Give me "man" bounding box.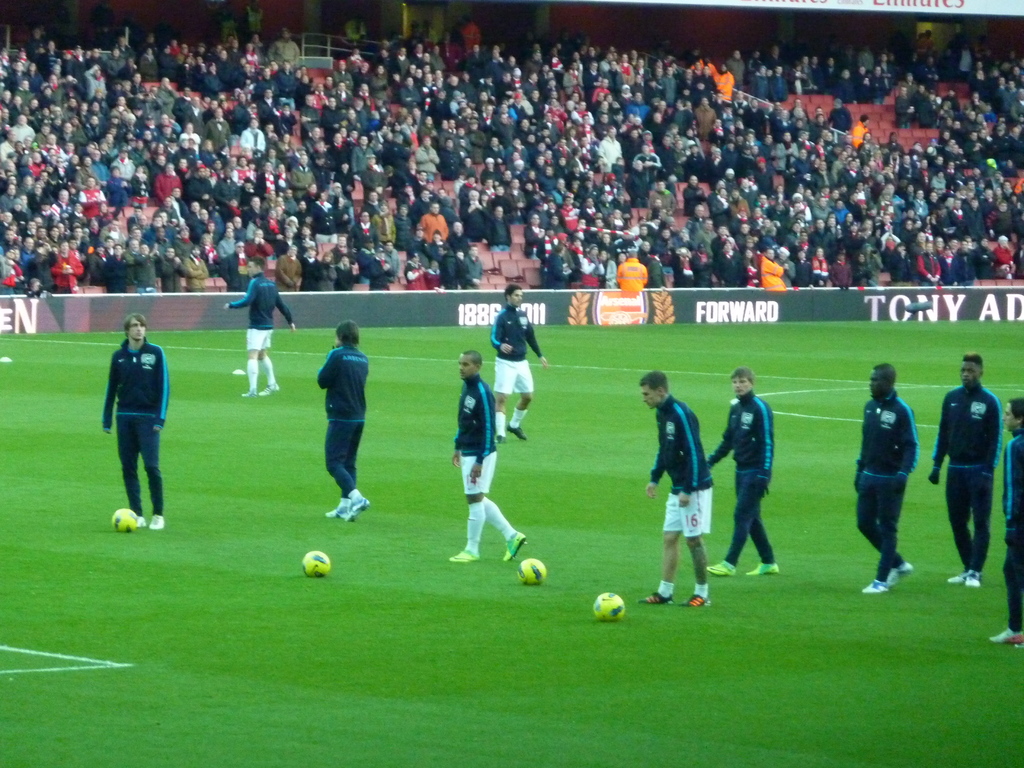
<bbox>850, 361, 922, 594</bbox>.
